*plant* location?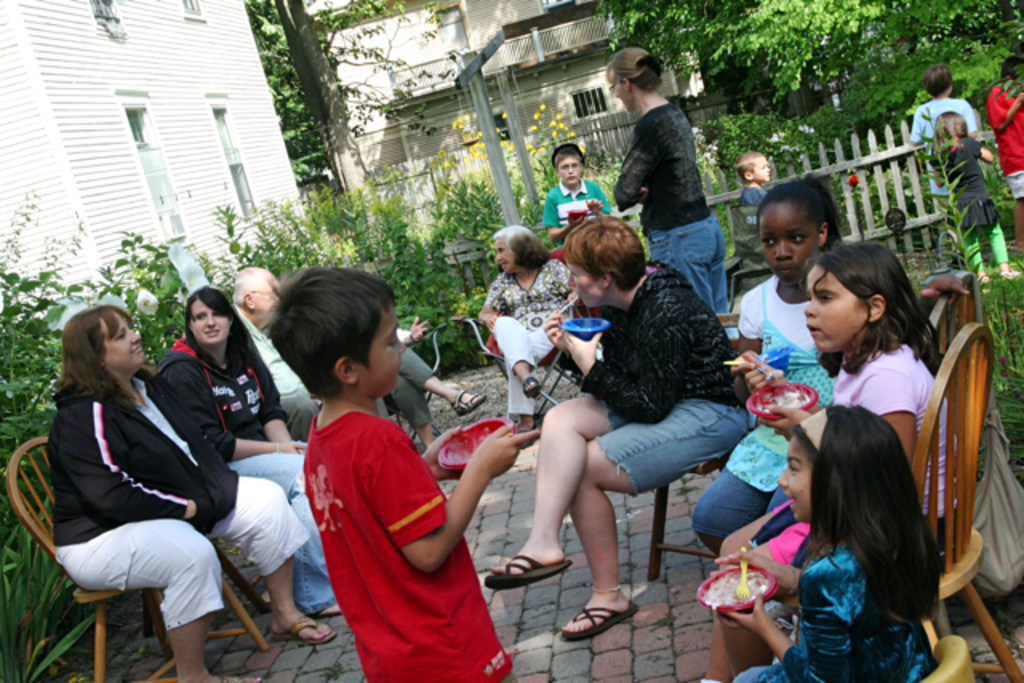
crop(453, 80, 589, 242)
